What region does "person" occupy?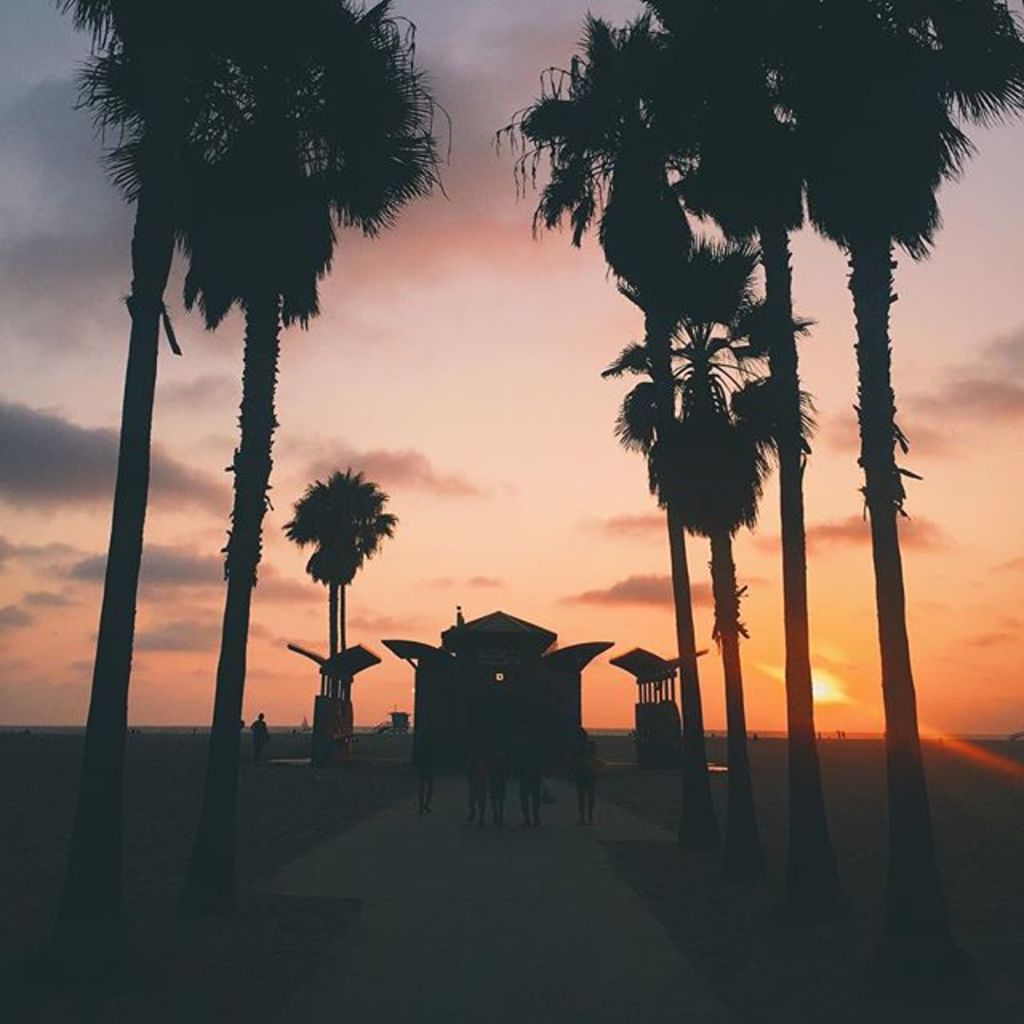
left=243, top=704, right=267, bottom=766.
